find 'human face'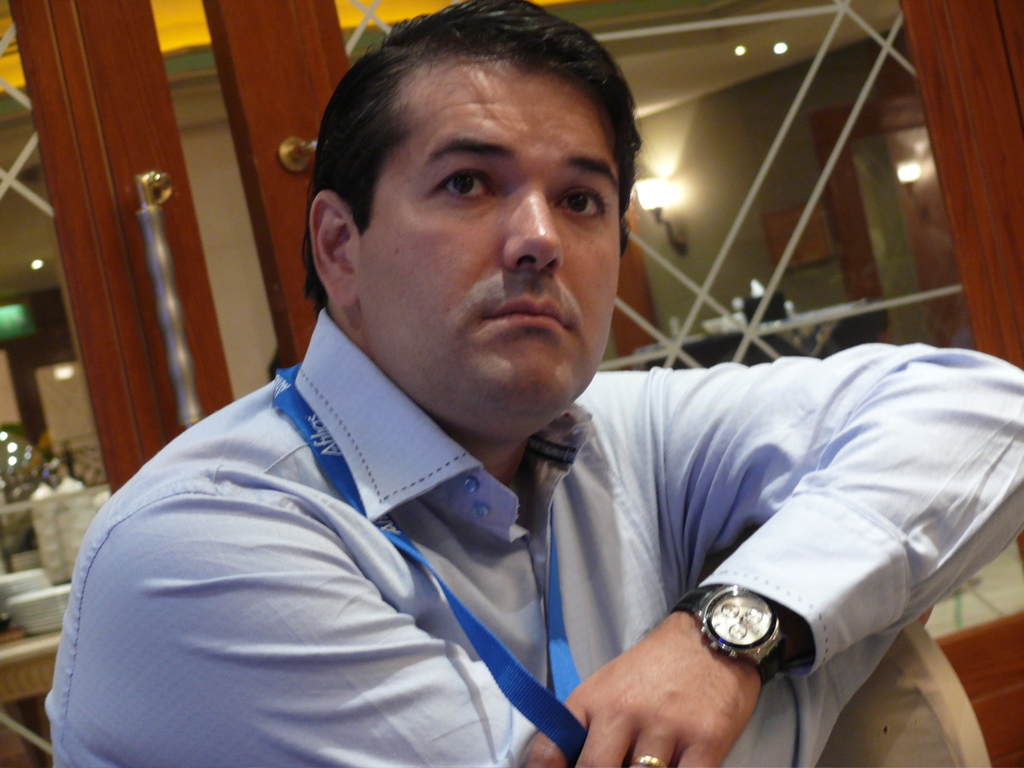
<box>359,59,621,438</box>
